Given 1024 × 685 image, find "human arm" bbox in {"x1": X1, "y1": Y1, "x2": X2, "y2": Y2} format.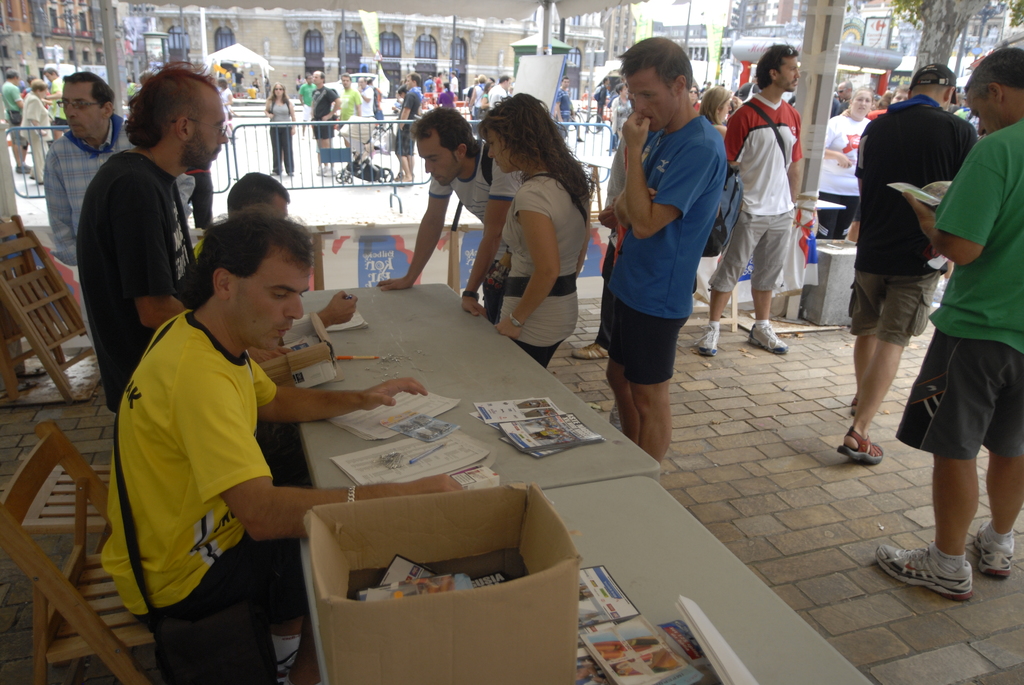
{"x1": 622, "y1": 113, "x2": 717, "y2": 240}.
